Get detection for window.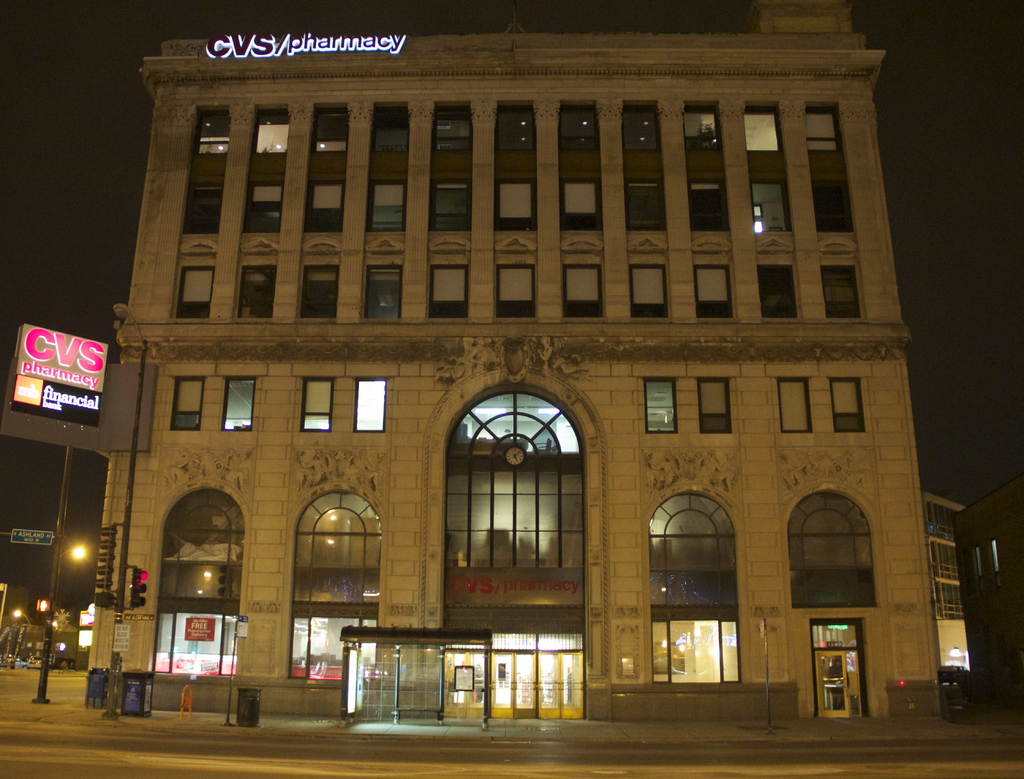
Detection: bbox=(178, 264, 217, 323).
